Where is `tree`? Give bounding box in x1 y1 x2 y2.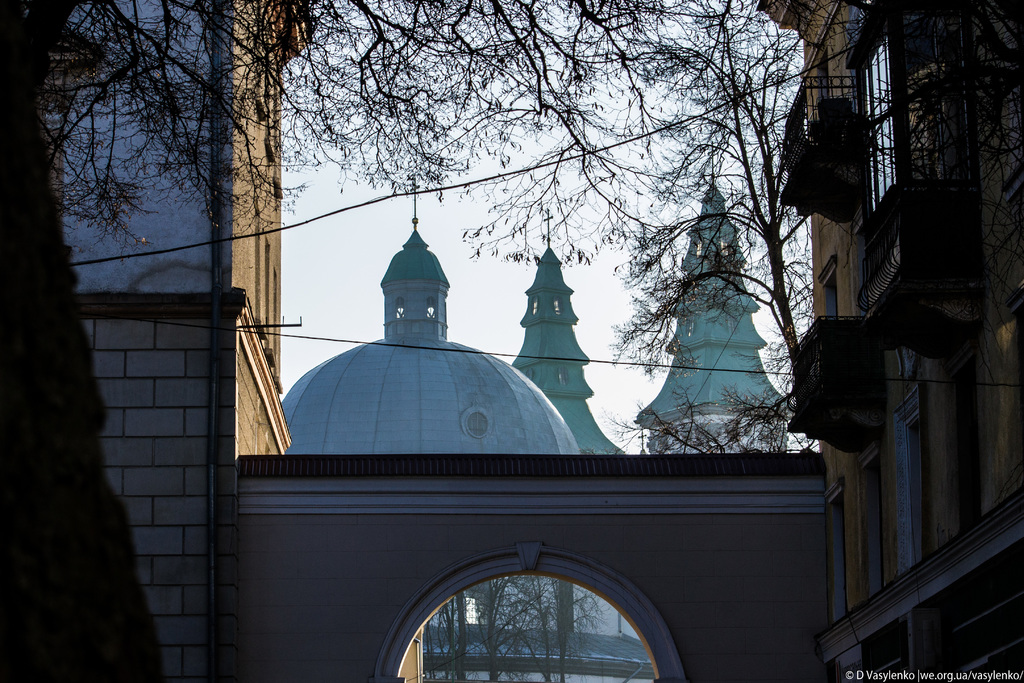
0 0 821 675.
